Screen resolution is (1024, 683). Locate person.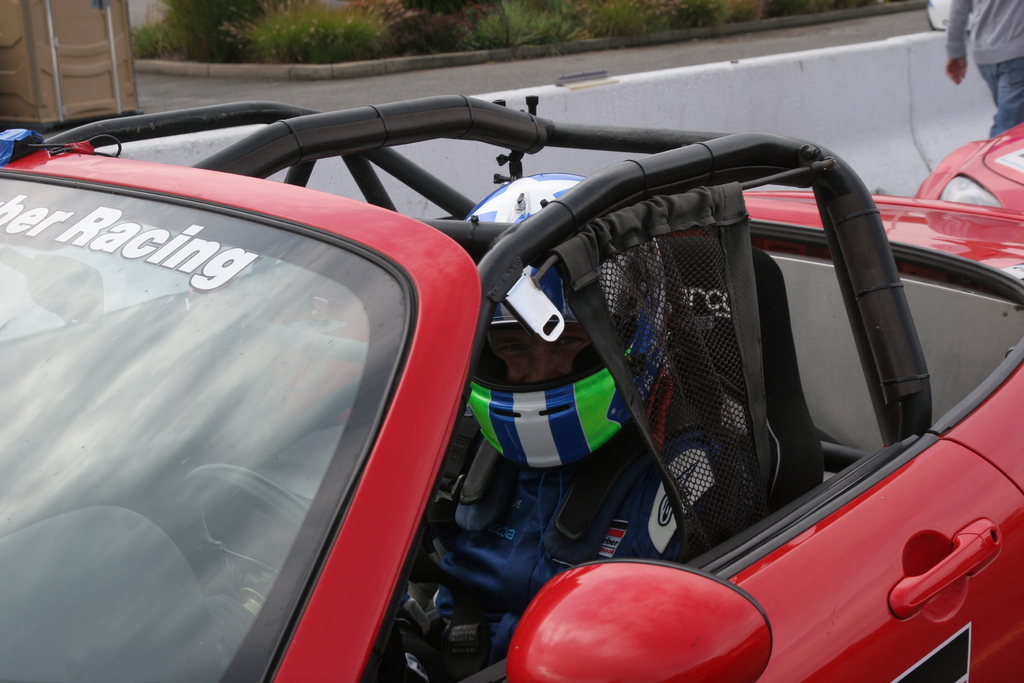
left=313, top=173, right=758, bottom=682.
